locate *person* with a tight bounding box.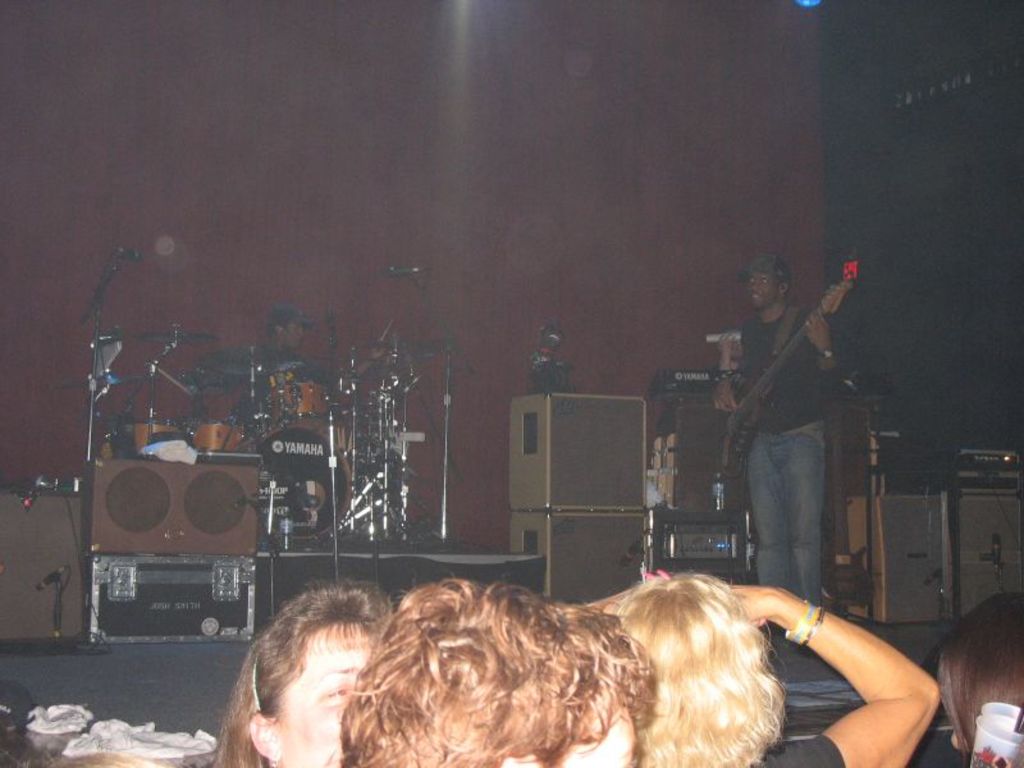
(x1=233, y1=298, x2=342, y2=465).
